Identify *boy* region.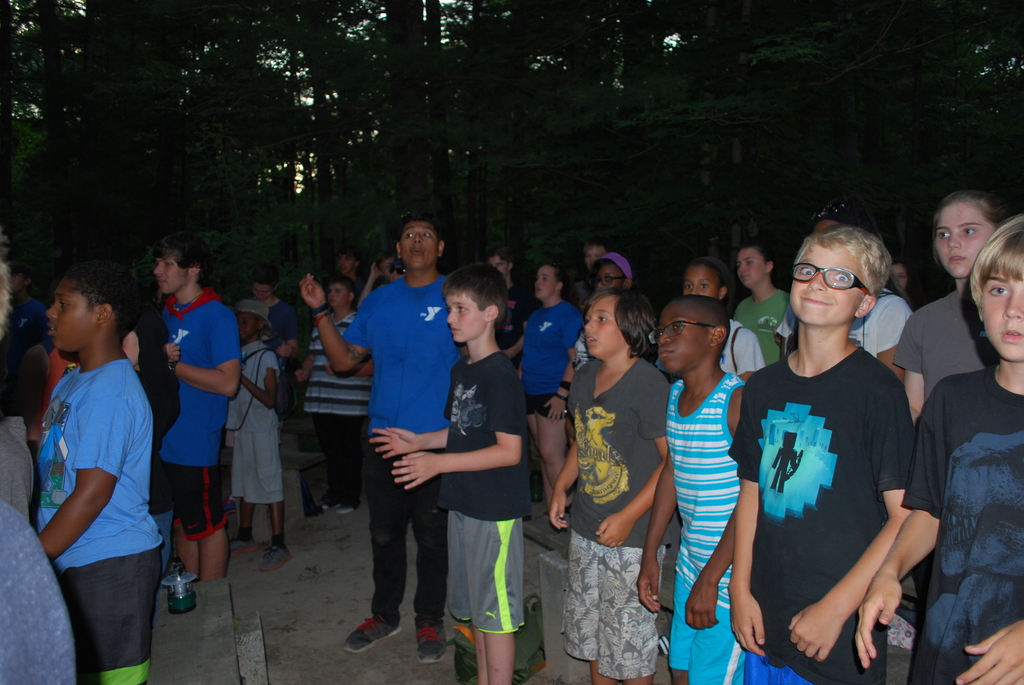
Region: 728:226:913:684.
